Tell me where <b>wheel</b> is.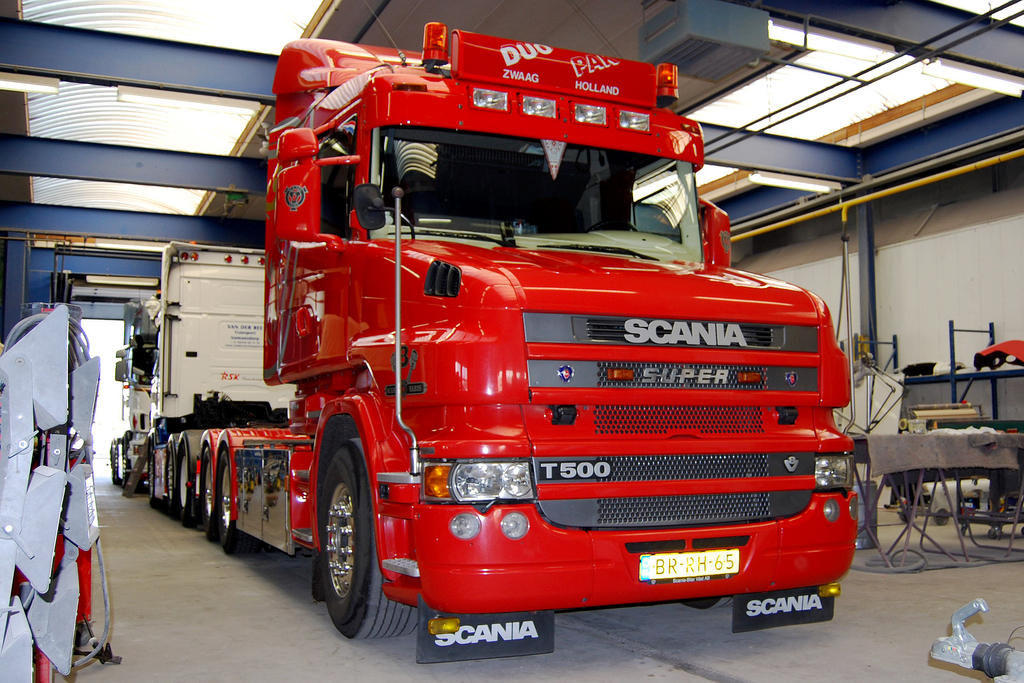
<b>wheel</b> is at region(934, 507, 948, 525).
